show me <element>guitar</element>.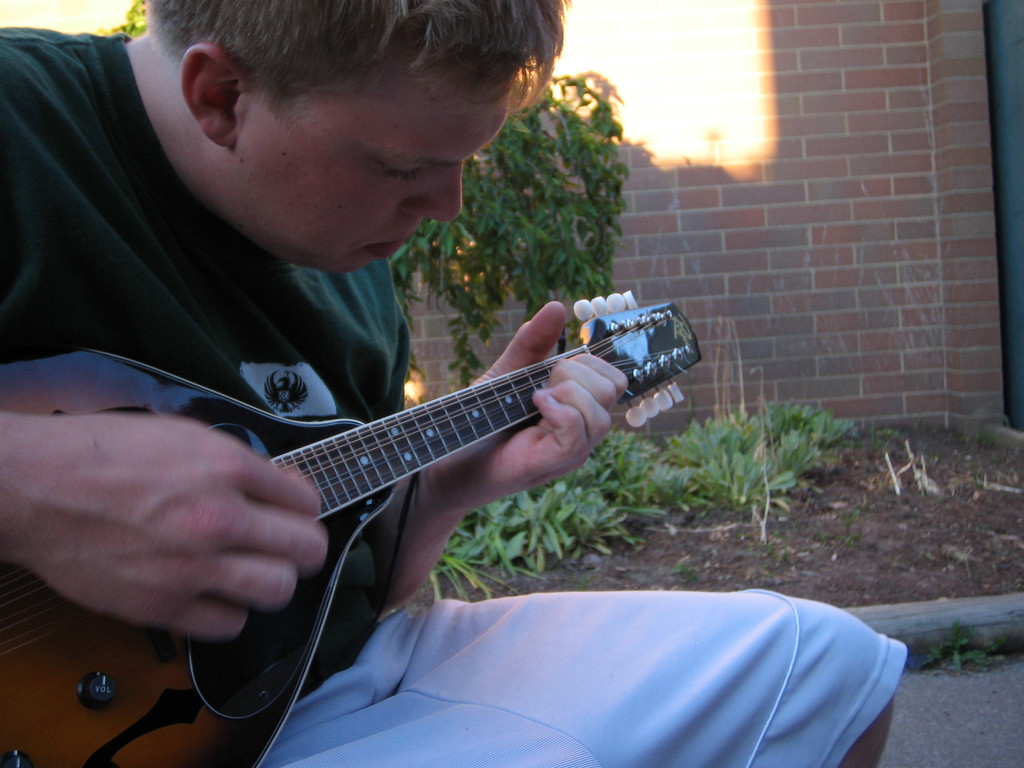
<element>guitar</element> is here: 0/286/705/767.
